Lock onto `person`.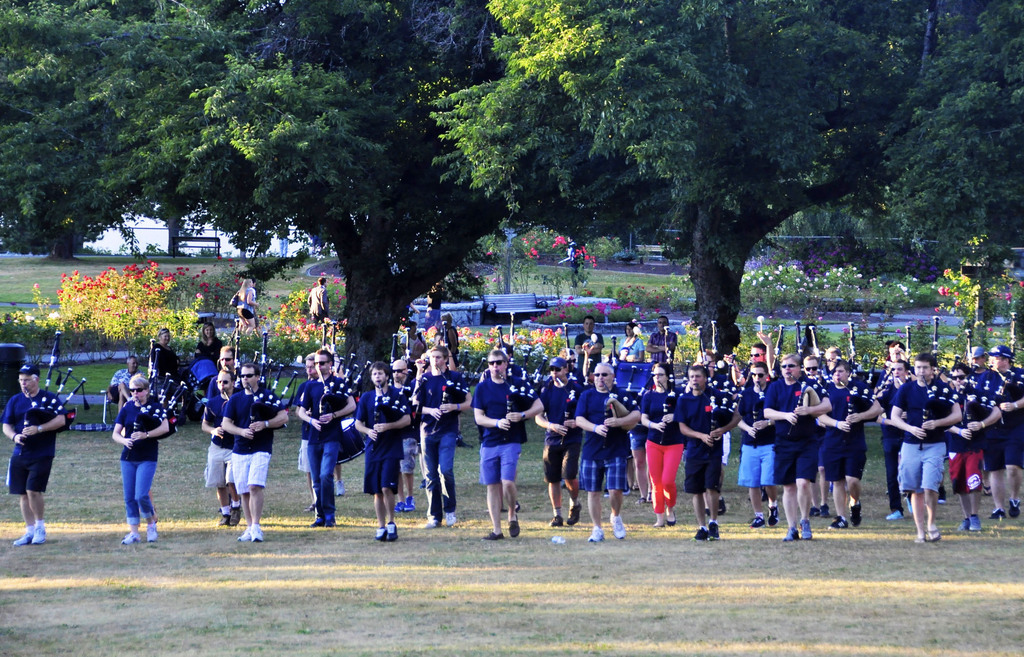
Locked: locate(4, 362, 65, 546).
